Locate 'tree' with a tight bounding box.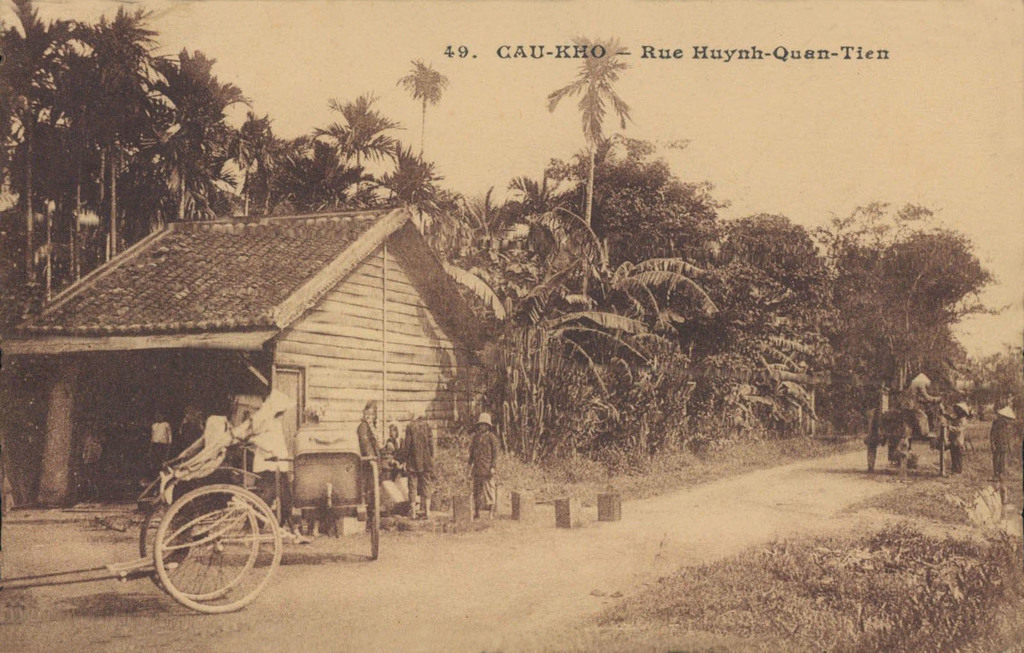
309 84 404 205.
